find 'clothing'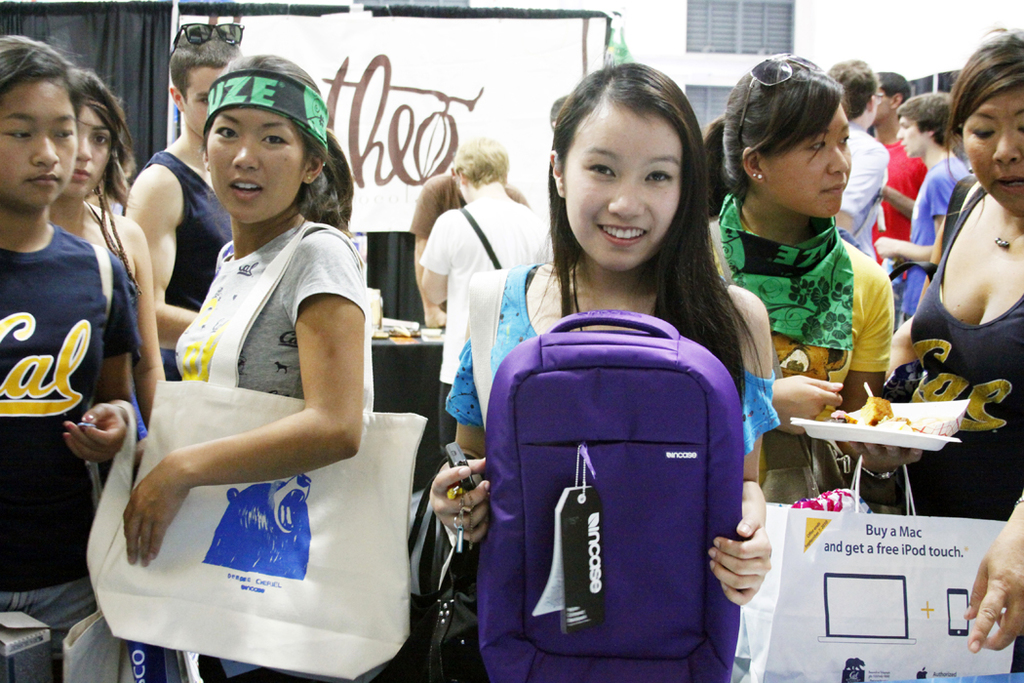
116 122 256 374
